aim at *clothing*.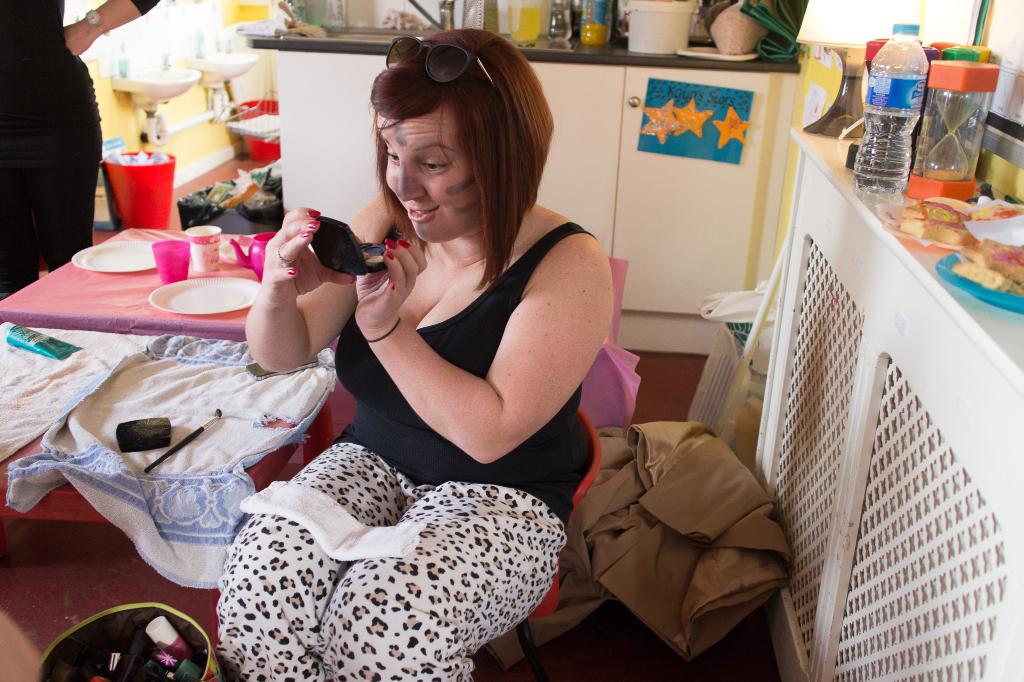
Aimed at 0 0 156 295.
